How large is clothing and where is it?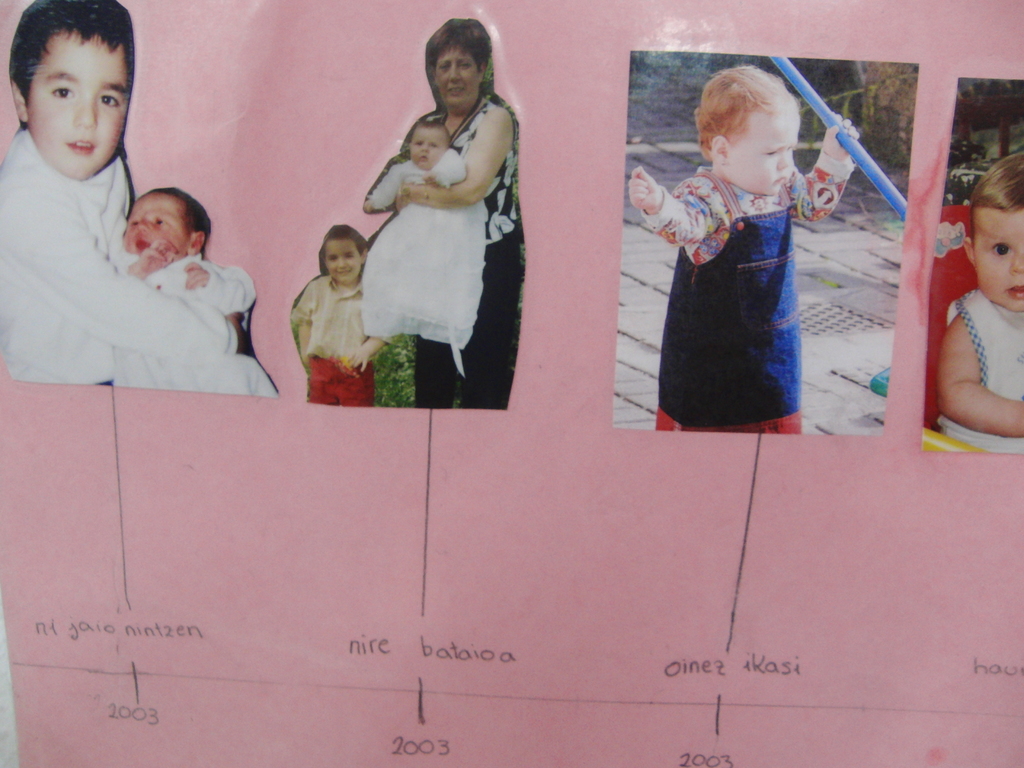
Bounding box: x1=107, y1=252, x2=272, y2=404.
